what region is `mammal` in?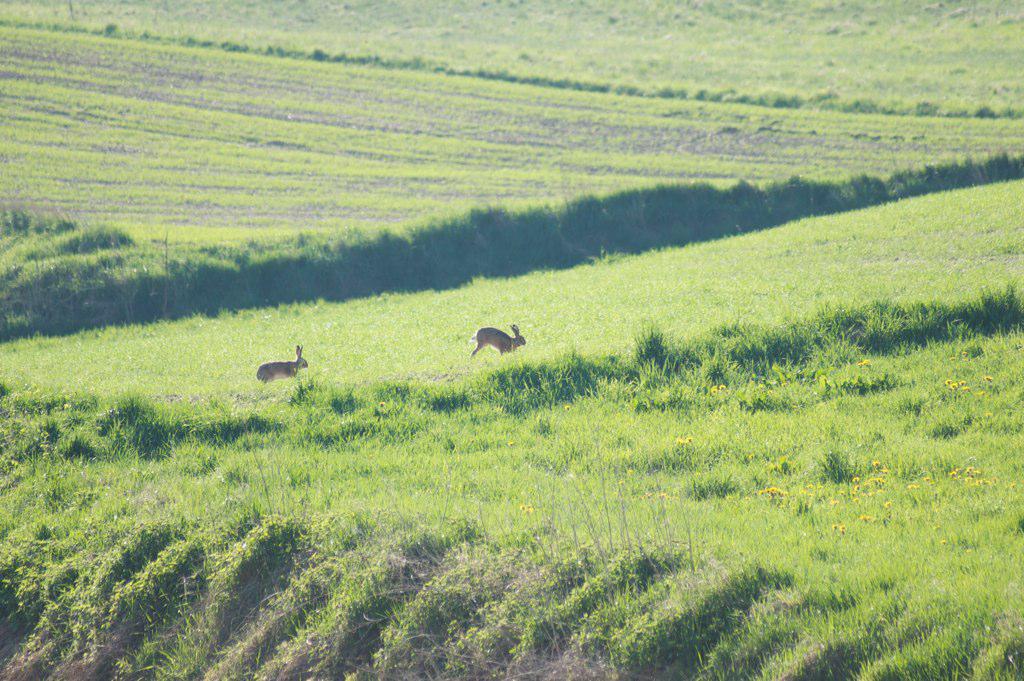
bbox(465, 315, 523, 359).
